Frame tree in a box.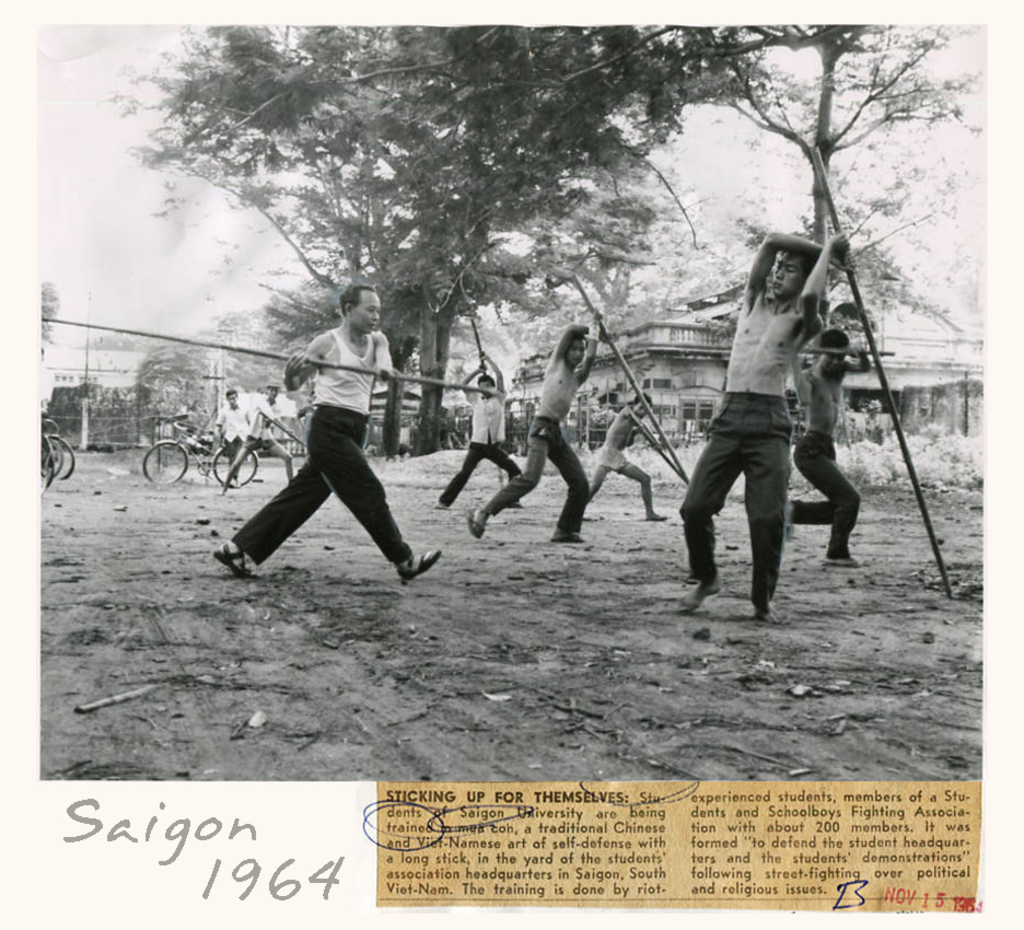
393/8/970/567.
